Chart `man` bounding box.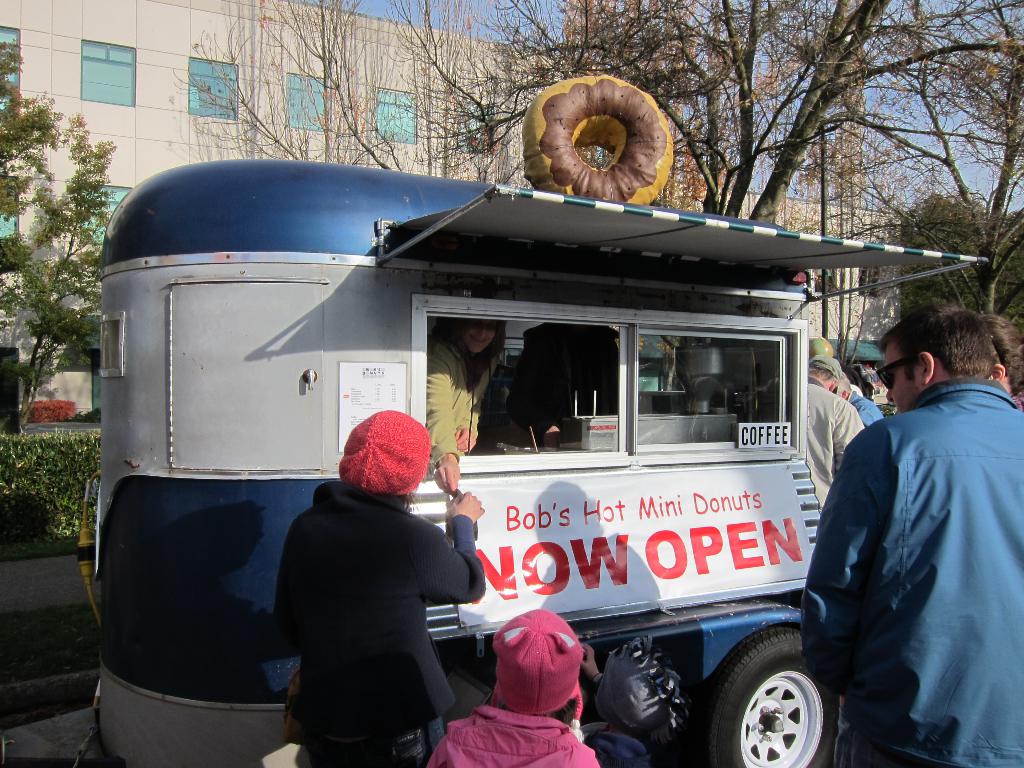
Charted: [left=807, top=353, right=864, bottom=512].
